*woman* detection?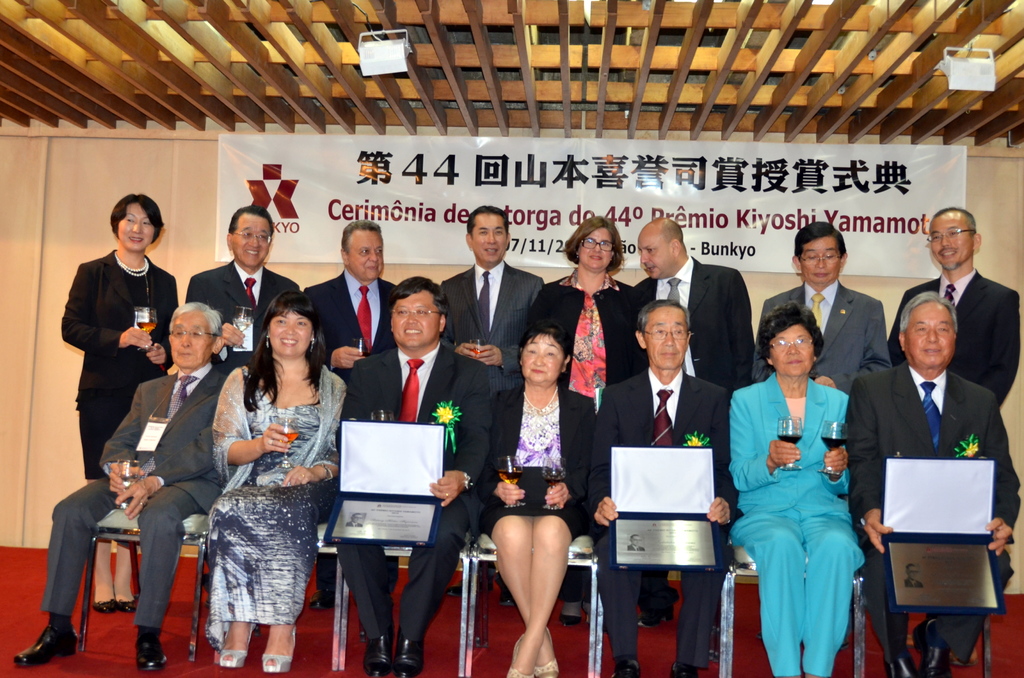
<bbox>59, 192, 179, 615</bbox>
